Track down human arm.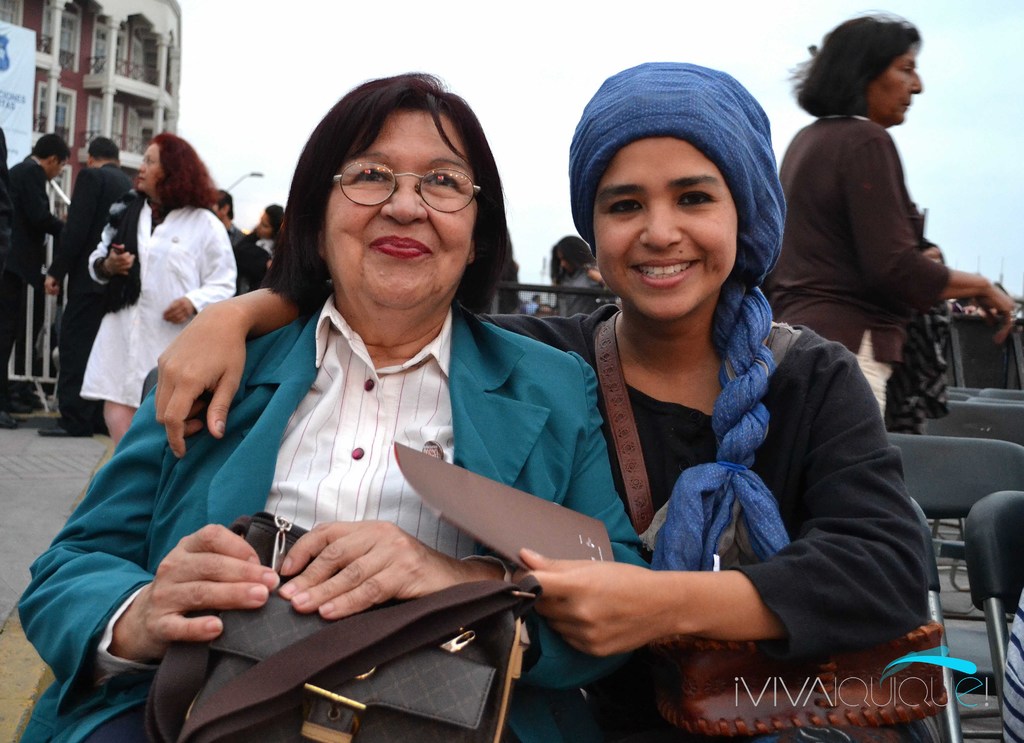
Tracked to region(588, 269, 607, 286).
